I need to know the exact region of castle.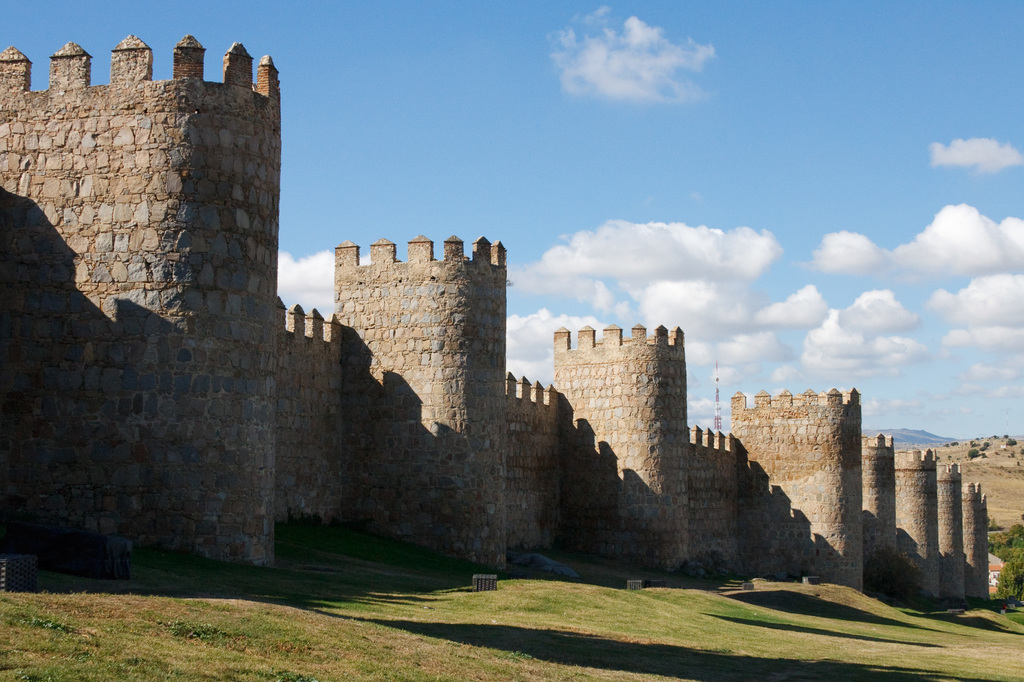
Region: bbox=[0, 42, 372, 583].
